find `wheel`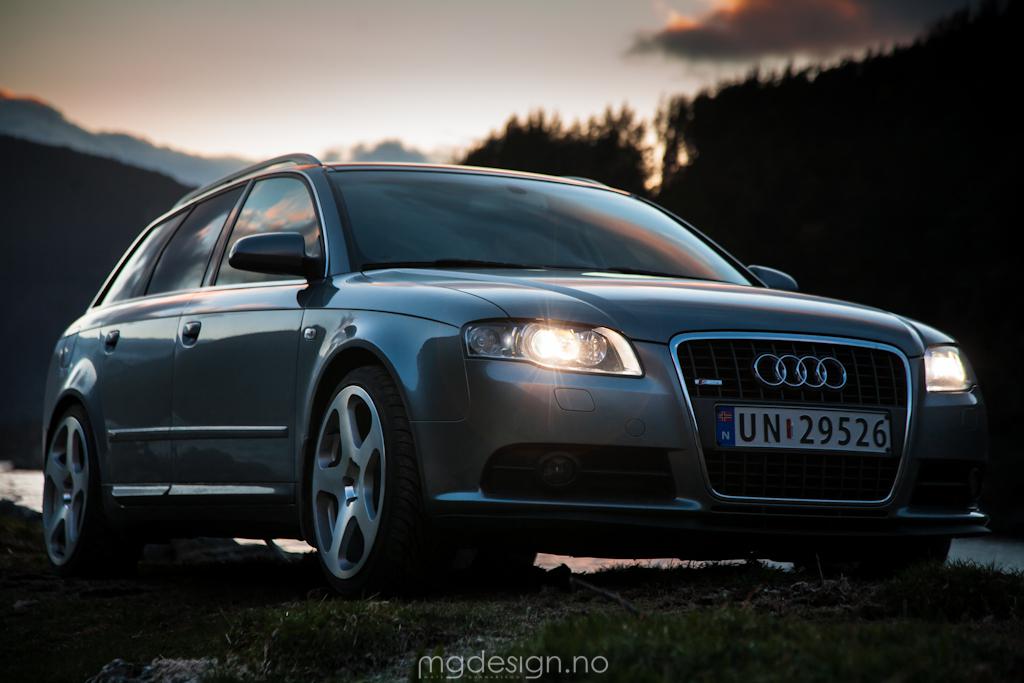
detection(37, 401, 126, 576)
